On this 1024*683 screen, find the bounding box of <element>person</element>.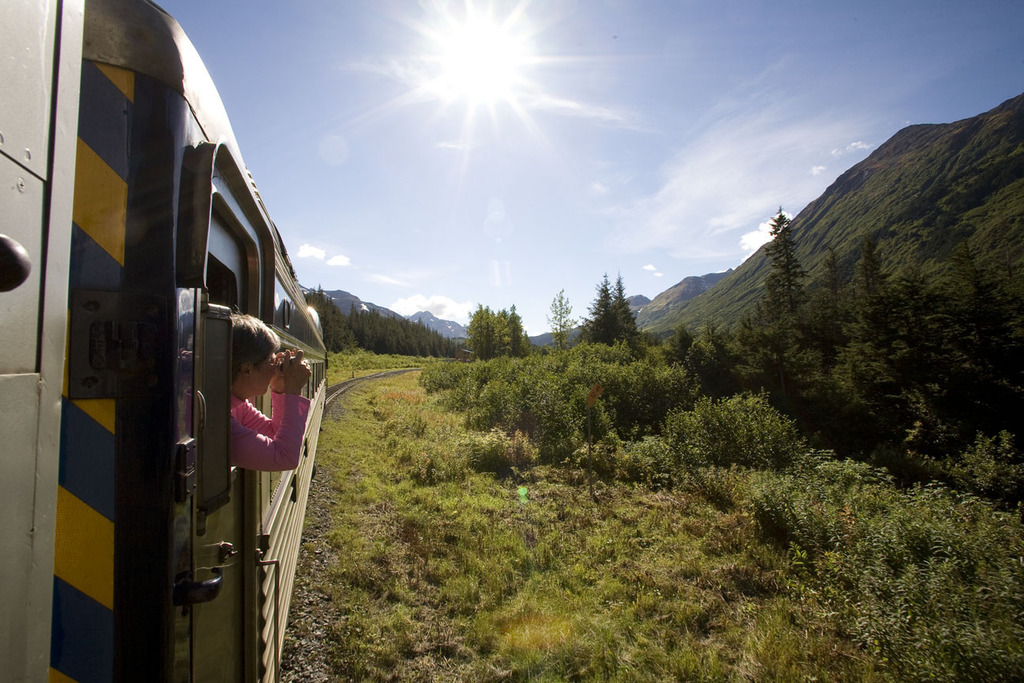
Bounding box: [left=198, top=316, right=300, bottom=522].
